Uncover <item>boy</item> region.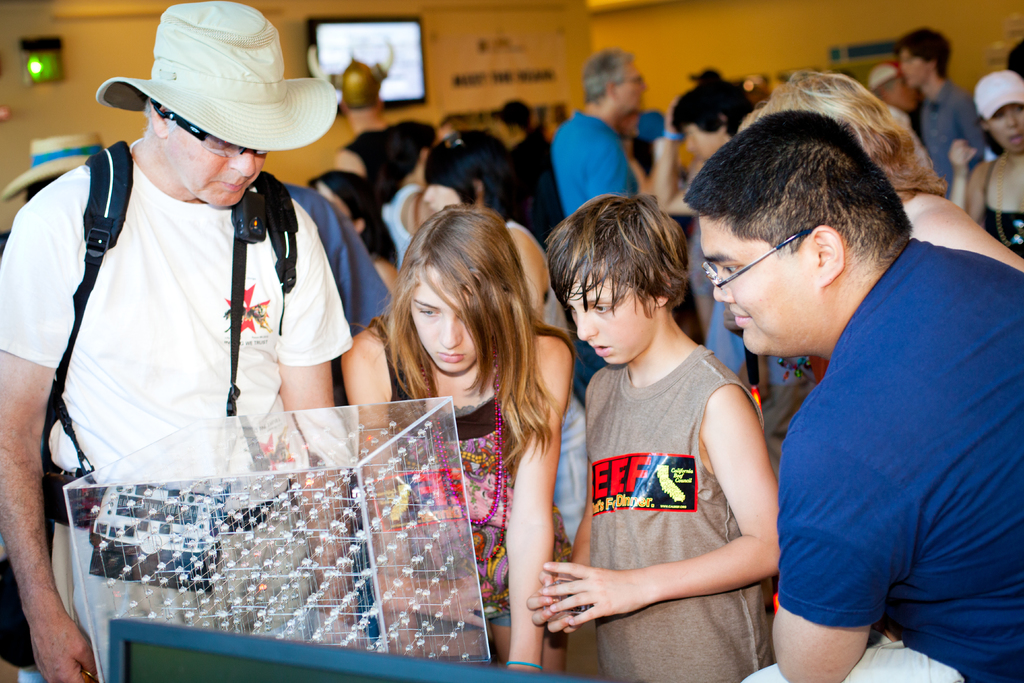
Uncovered: l=680, t=108, r=1023, b=682.
